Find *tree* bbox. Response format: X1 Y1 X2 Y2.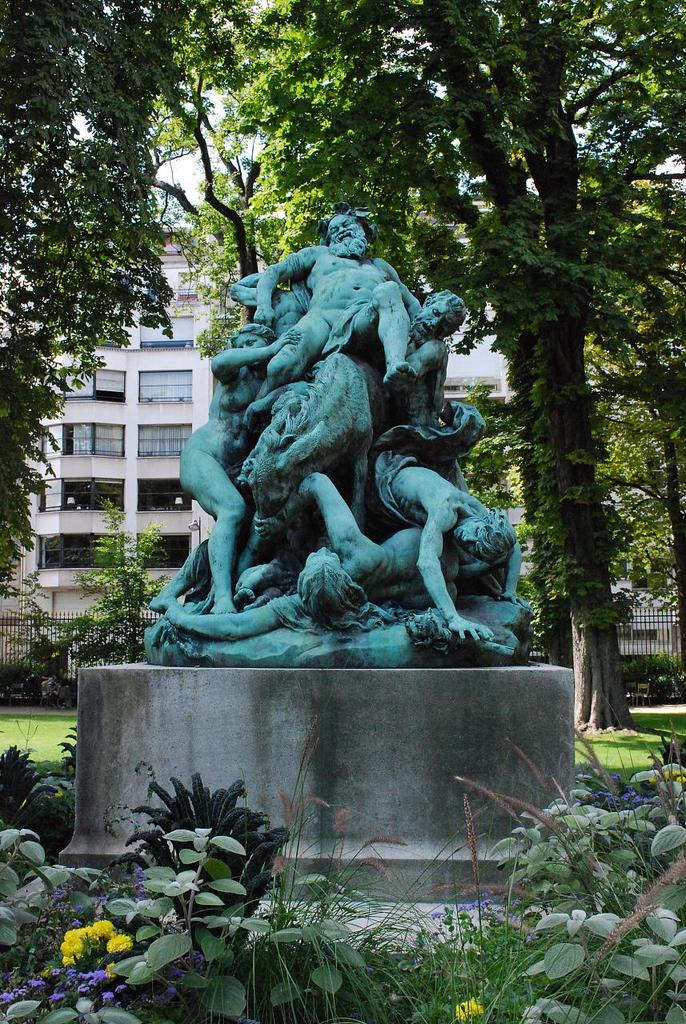
150 103 259 378.
